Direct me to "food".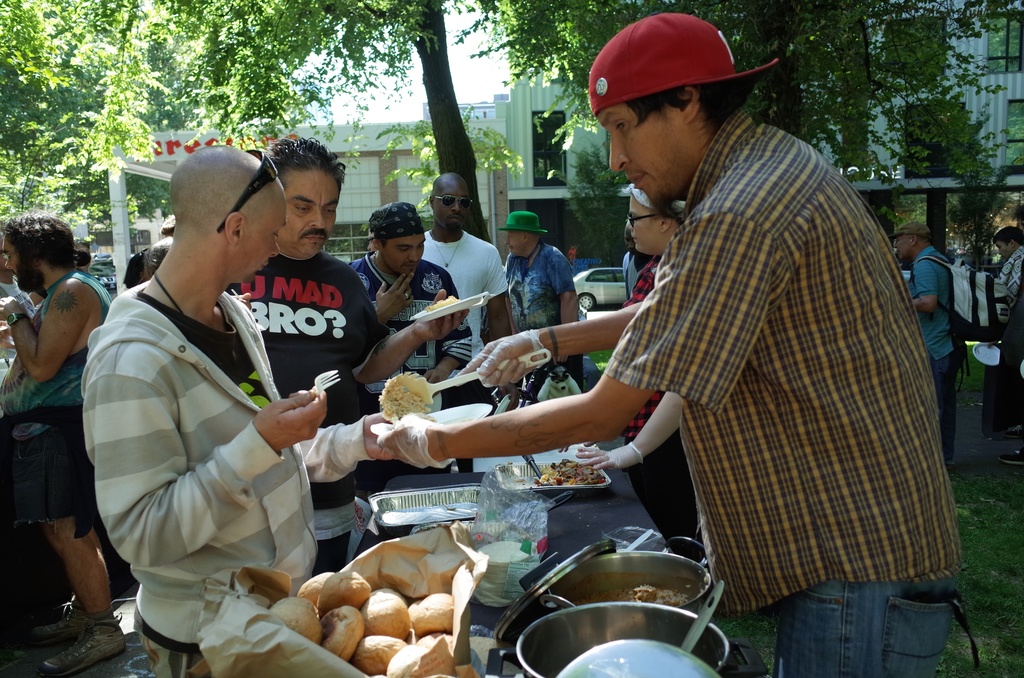
Direction: left=273, top=595, right=320, bottom=644.
